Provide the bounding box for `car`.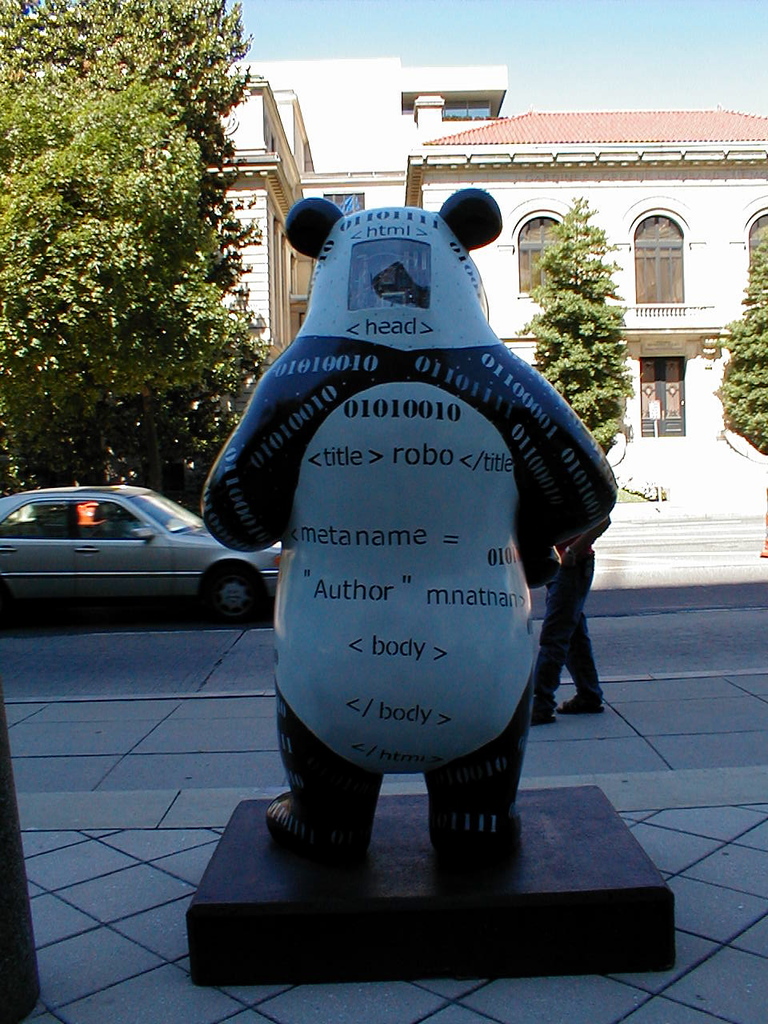
<bbox>0, 473, 266, 623</bbox>.
